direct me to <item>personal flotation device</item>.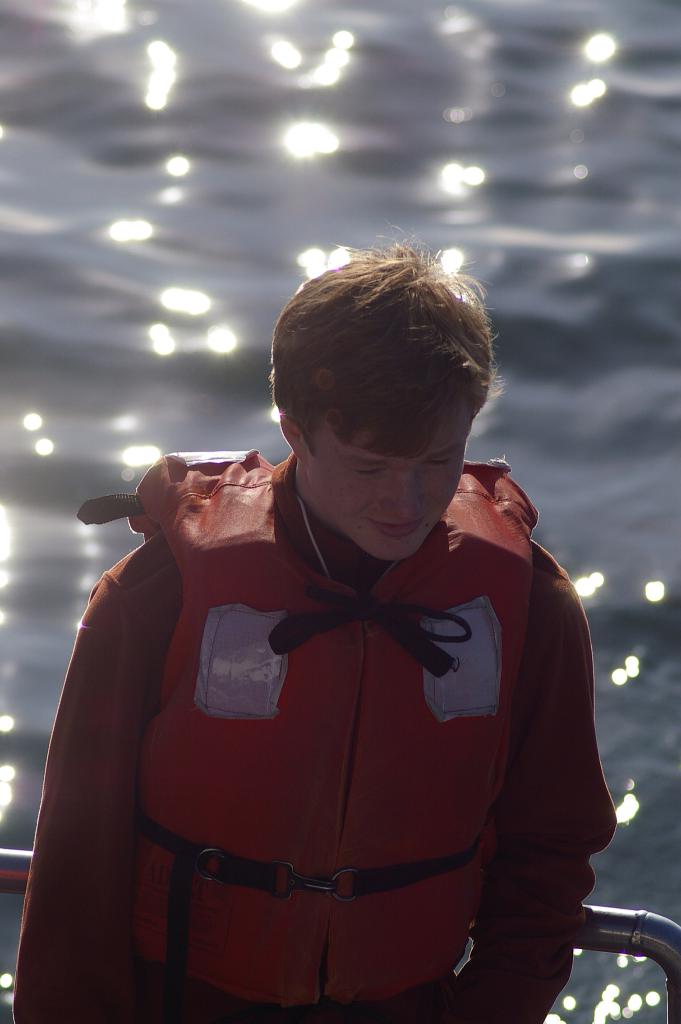
Direction: (76,449,539,1023).
